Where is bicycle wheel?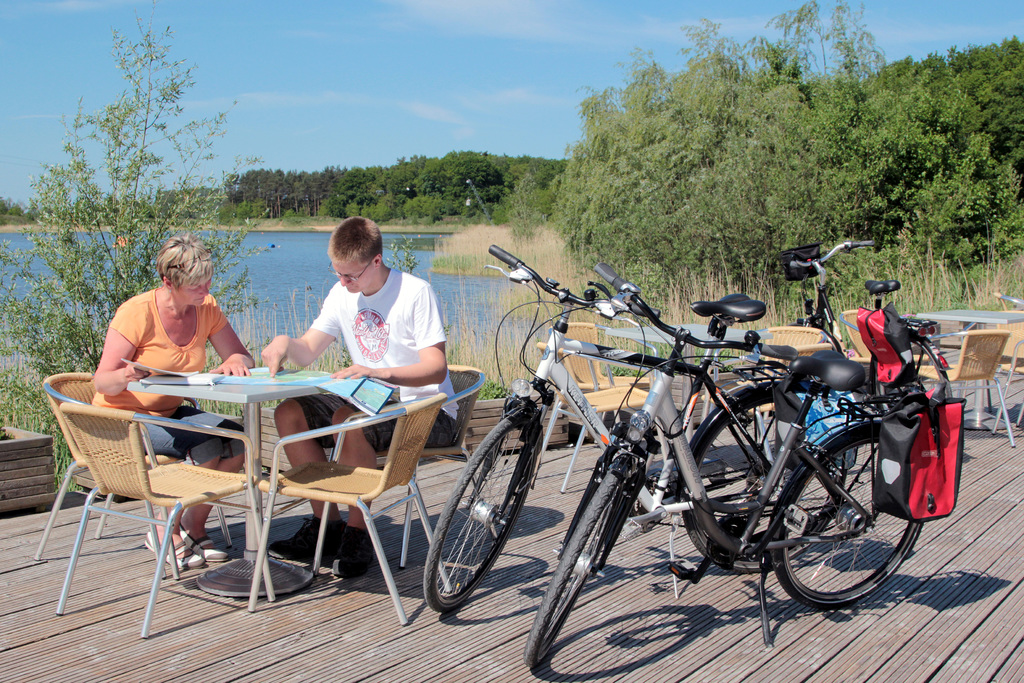
crop(430, 410, 551, 623).
